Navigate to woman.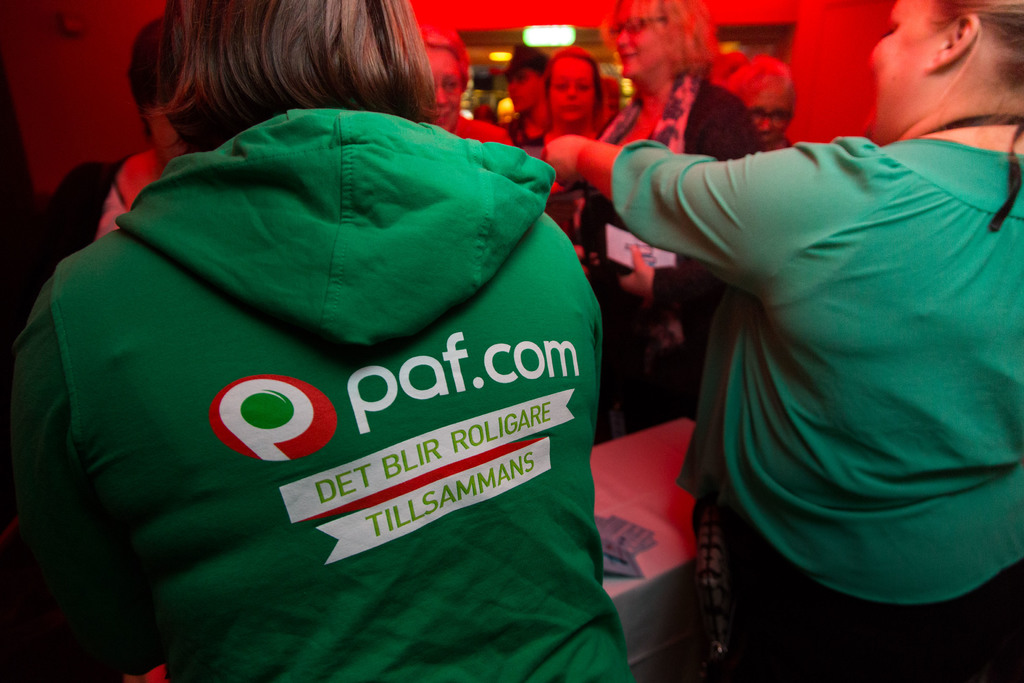
Navigation target: box=[532, 0, 751, 445].
